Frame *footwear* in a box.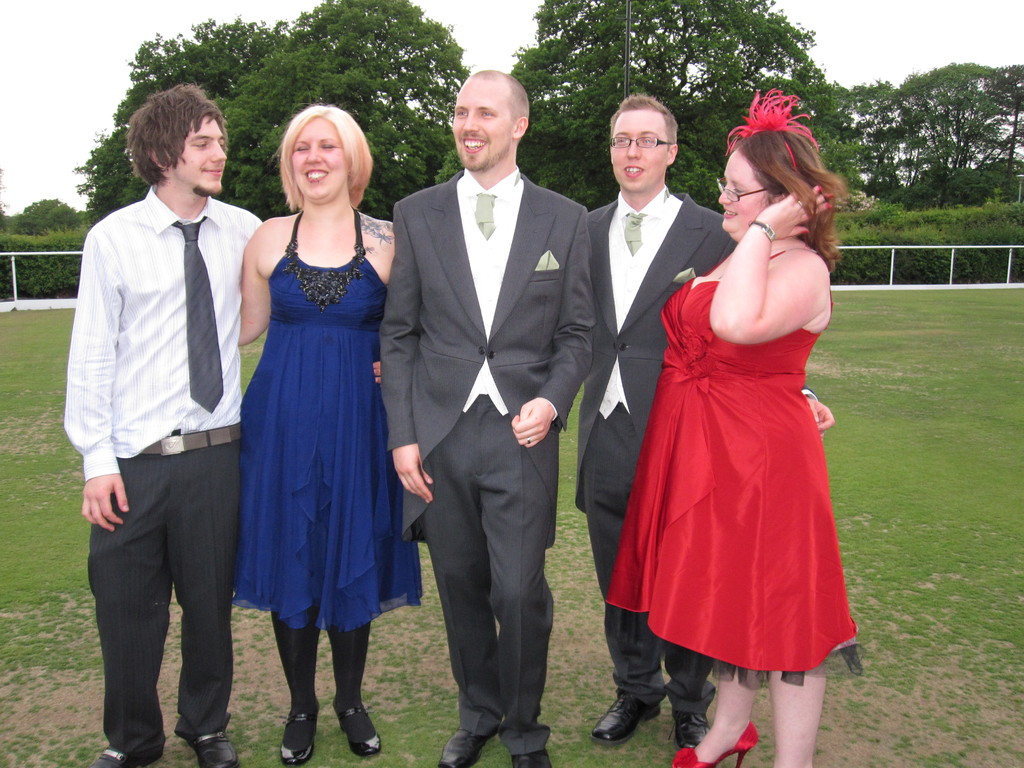
586 689 660 748.
